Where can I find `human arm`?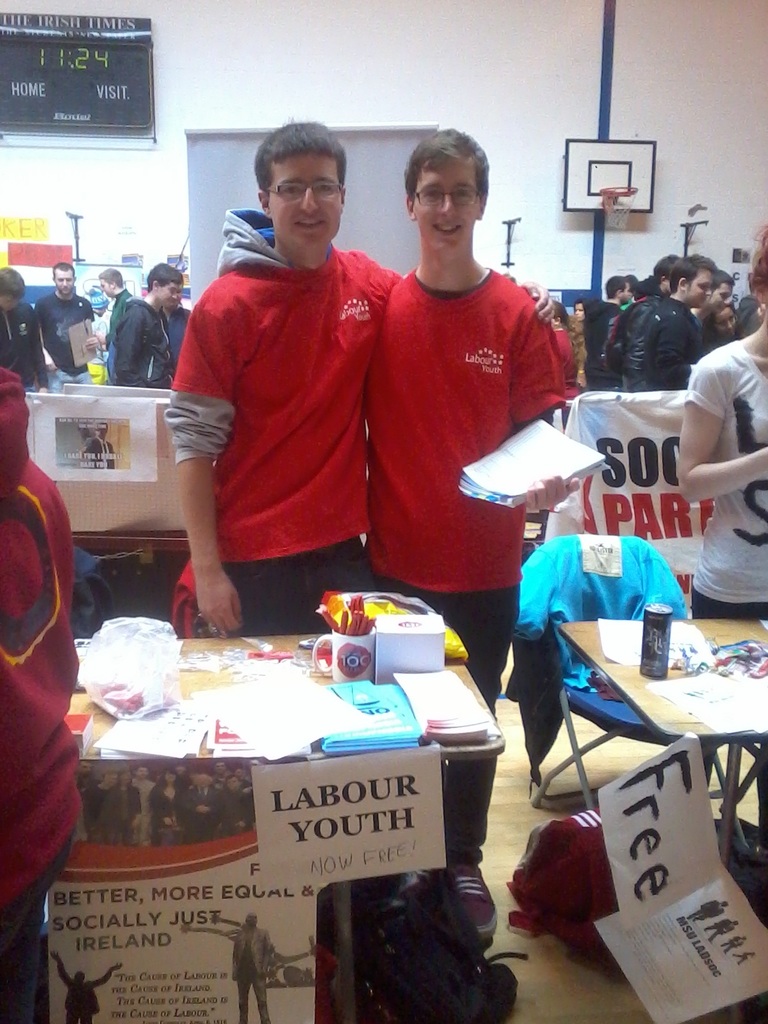
You can find it at {"x1": 740, "y1": 289, "x2": 751, "y2": 328}.
